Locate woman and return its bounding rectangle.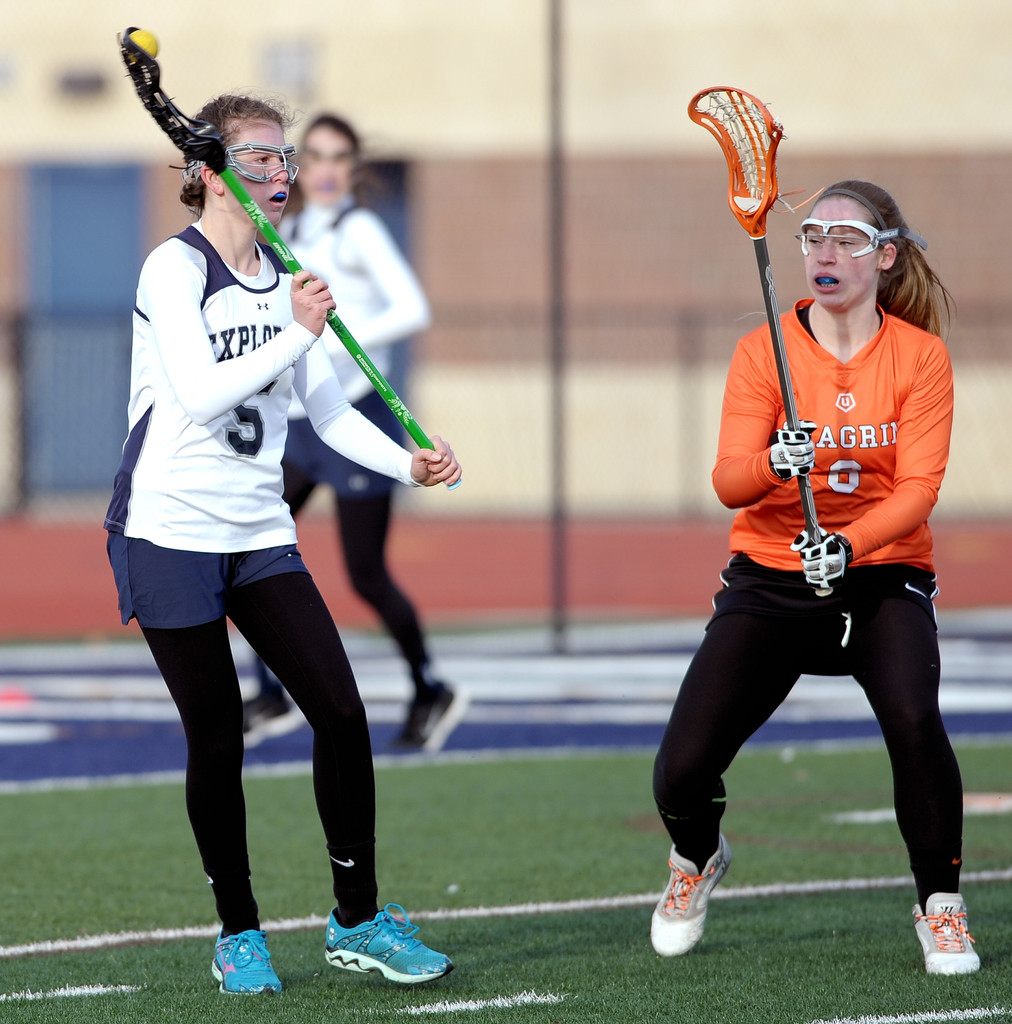
select_region(99, 92, 455, 996).
